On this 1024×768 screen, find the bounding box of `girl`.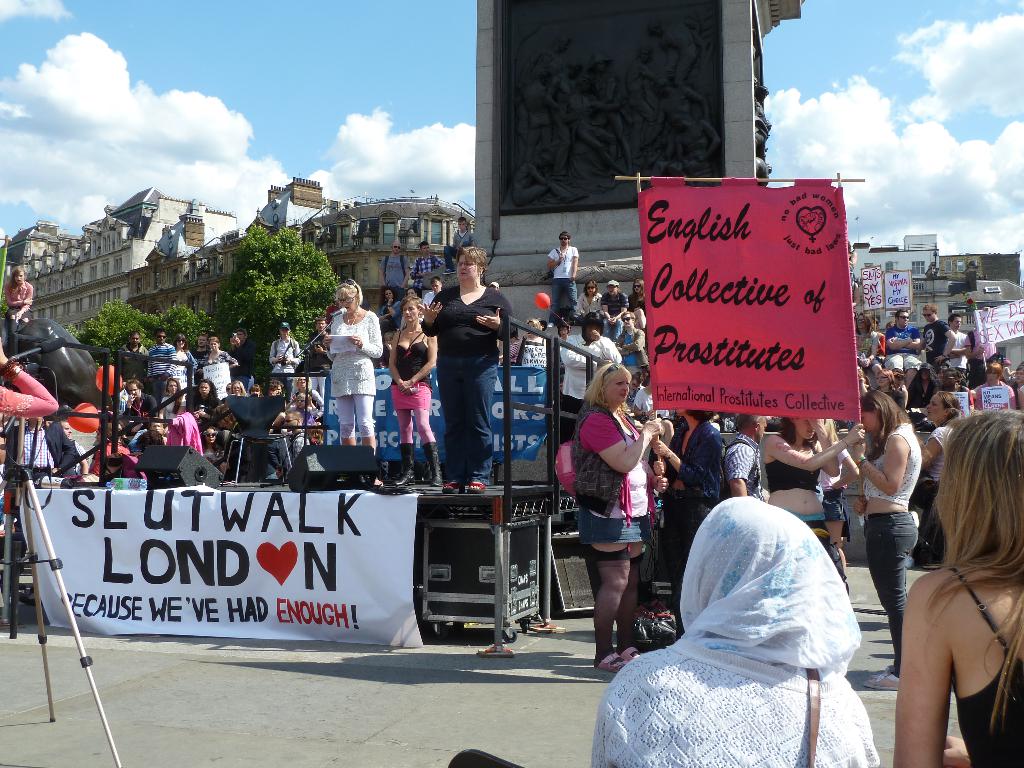
Bounding box: 856 390 922 691.
